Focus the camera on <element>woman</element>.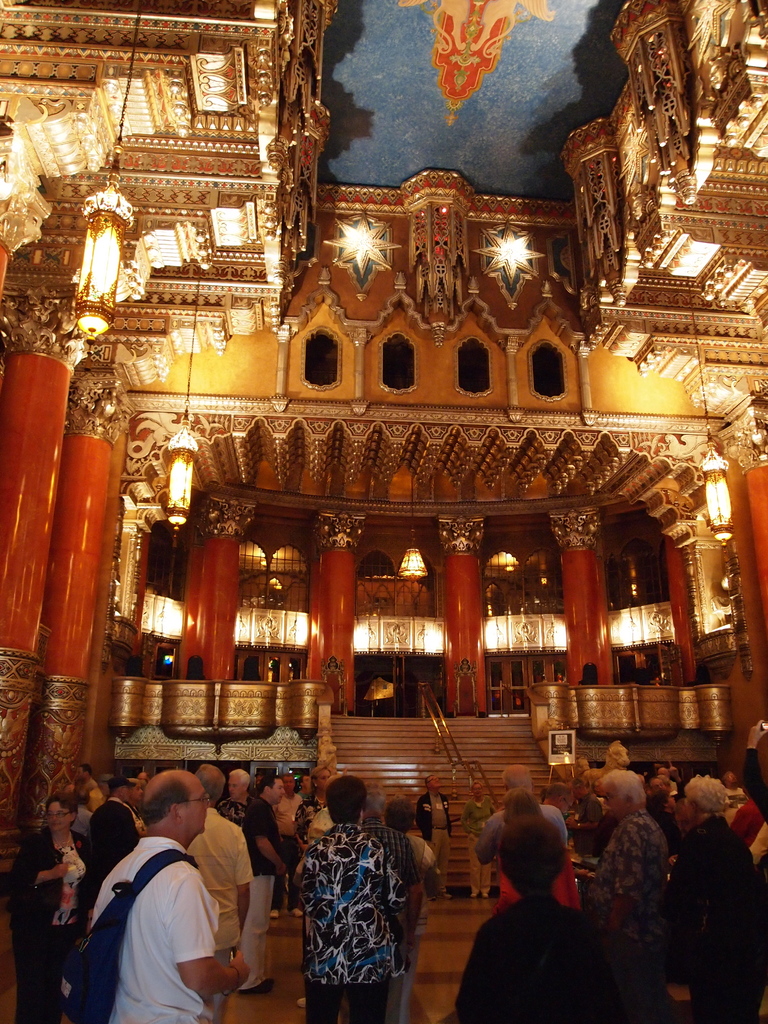
Focus region: l=663, t=765, r=767, b=1023.
